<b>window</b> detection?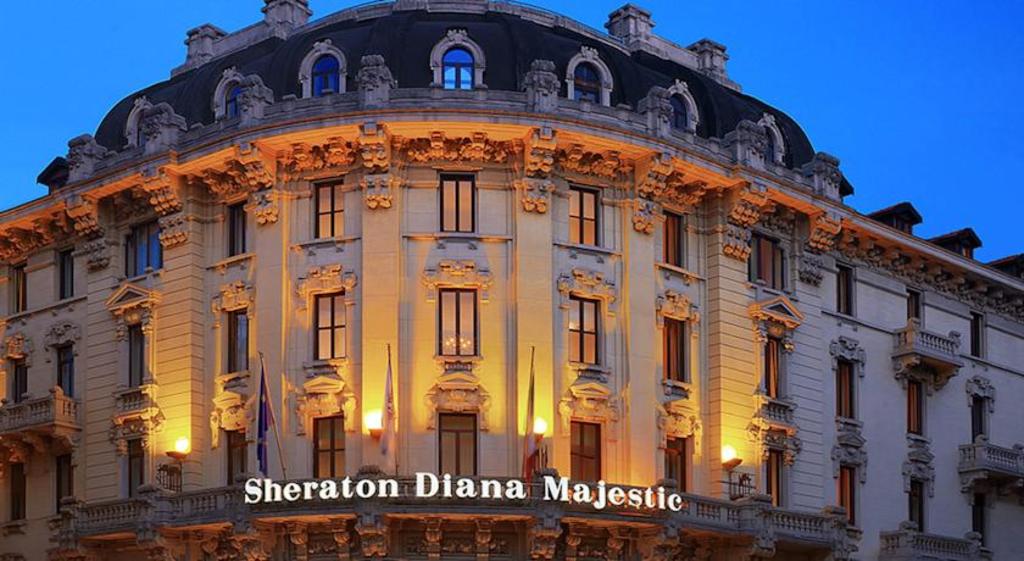
761 328 784 402
